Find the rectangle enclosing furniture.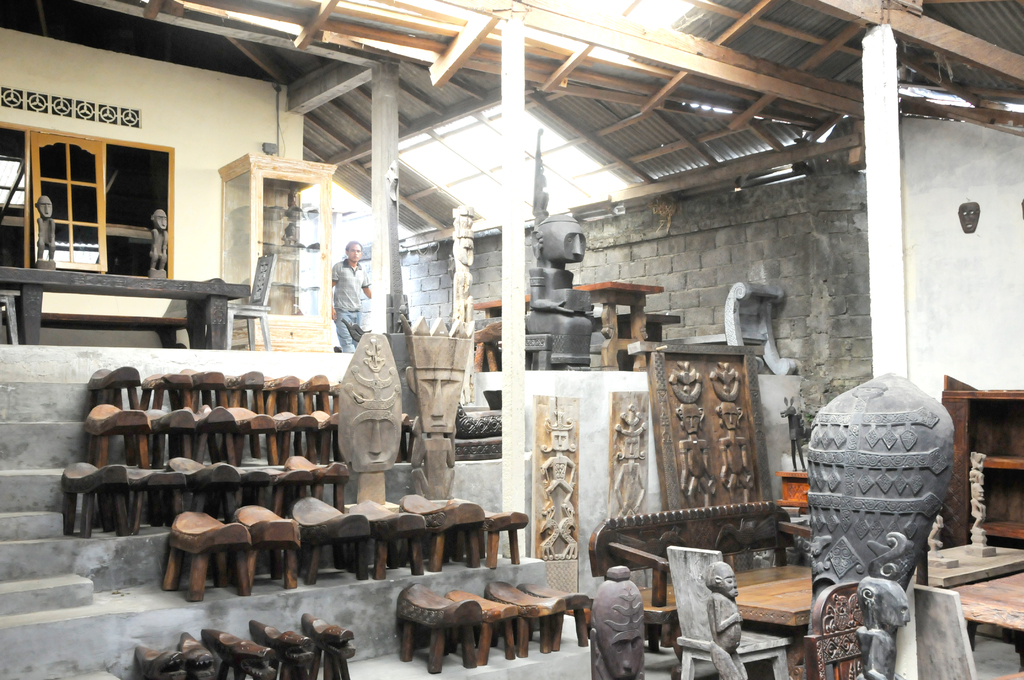
box=[773, 470, 812, 517].
